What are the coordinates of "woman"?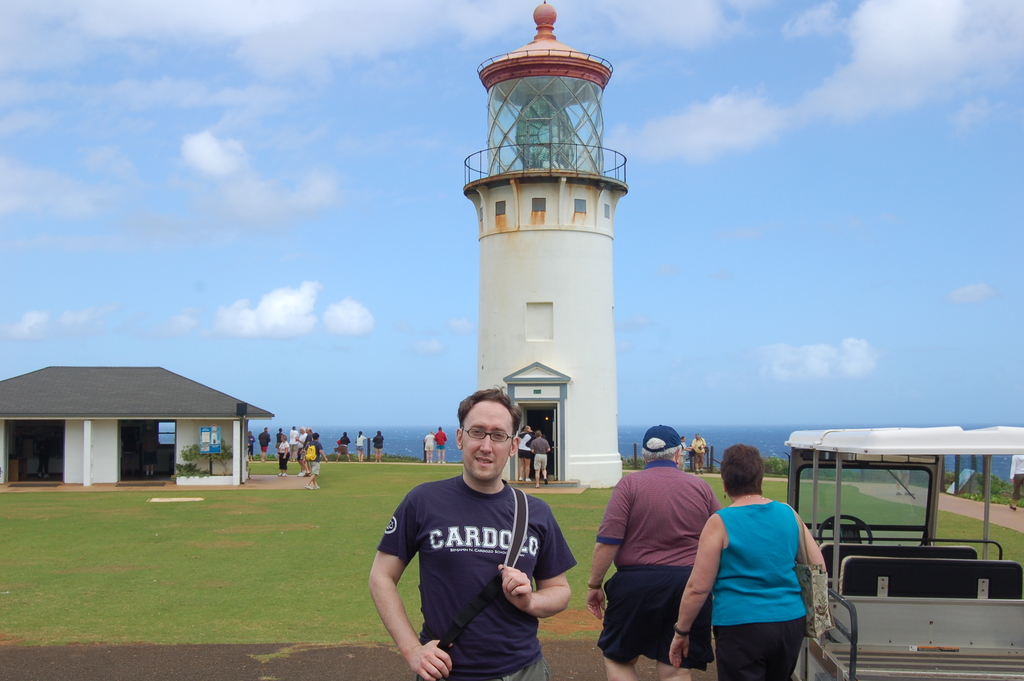
pyautogui.locateOnScreen(356, 430, 367, 464).
